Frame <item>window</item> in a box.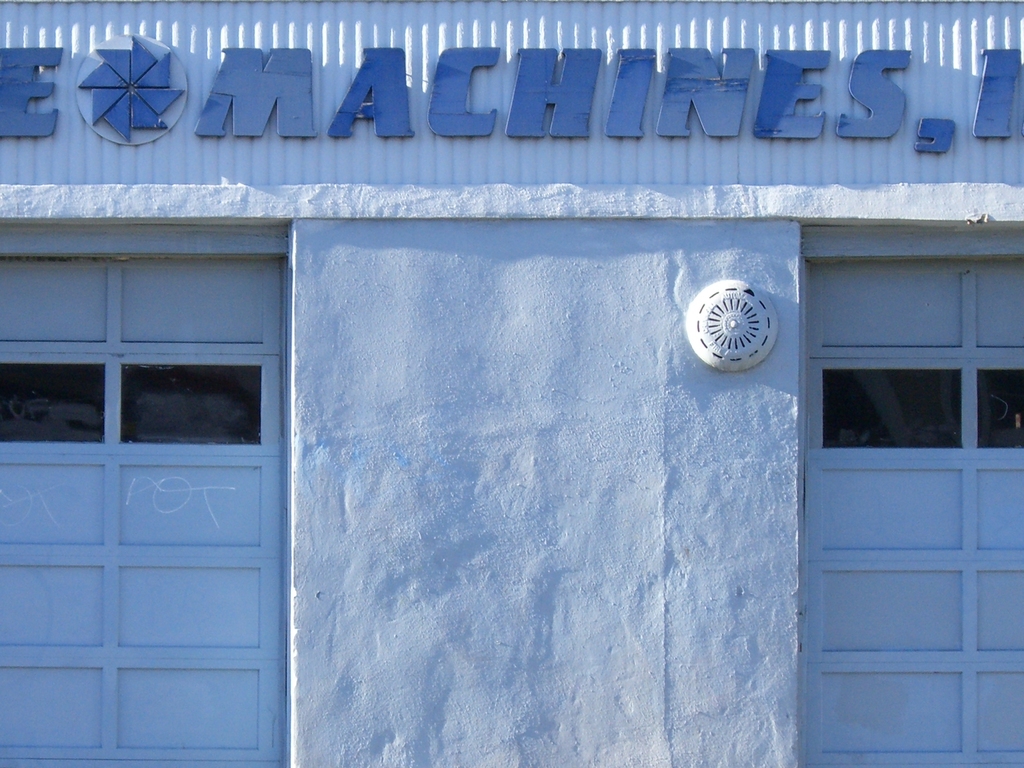
box=[980, 368, 1023, 447].
